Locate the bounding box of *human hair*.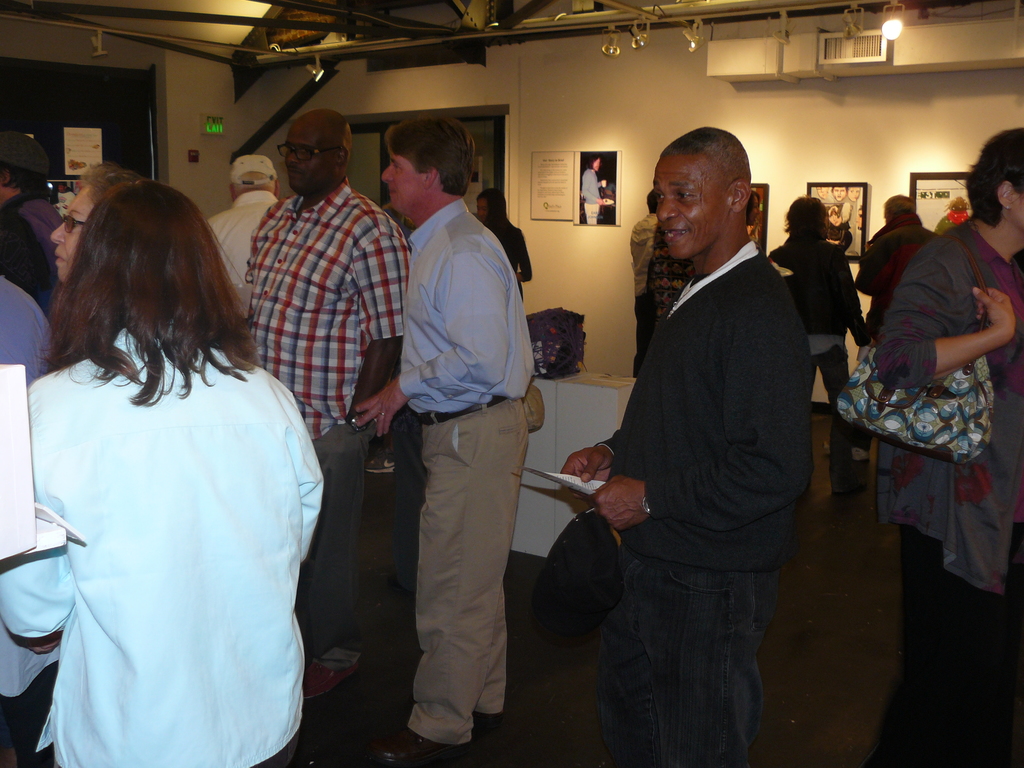
Bounding box: left=81, top=159, right=139, bottom=200.
